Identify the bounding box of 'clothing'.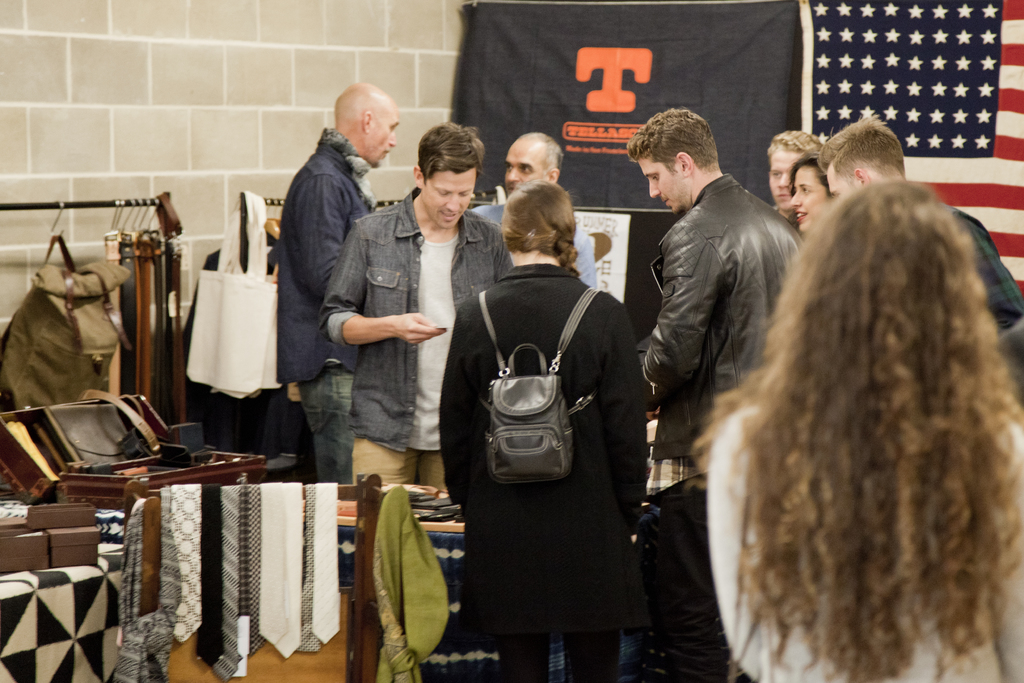
Rect(634, 151, 810, 682).
